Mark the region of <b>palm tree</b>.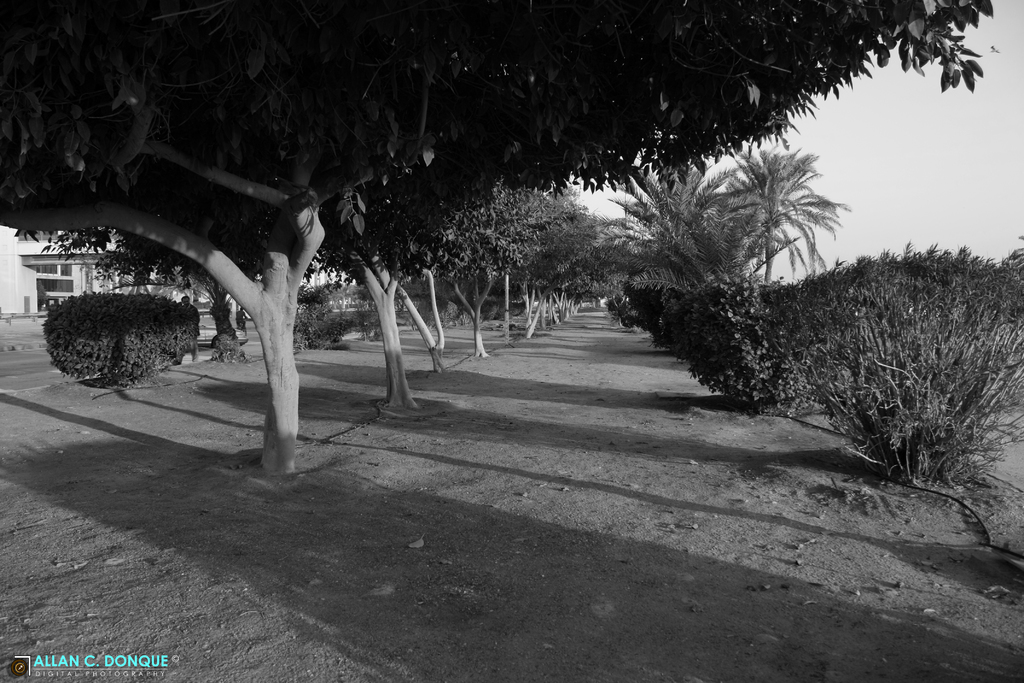
Region: [left=568, top=199, right=681, bottom=356].
